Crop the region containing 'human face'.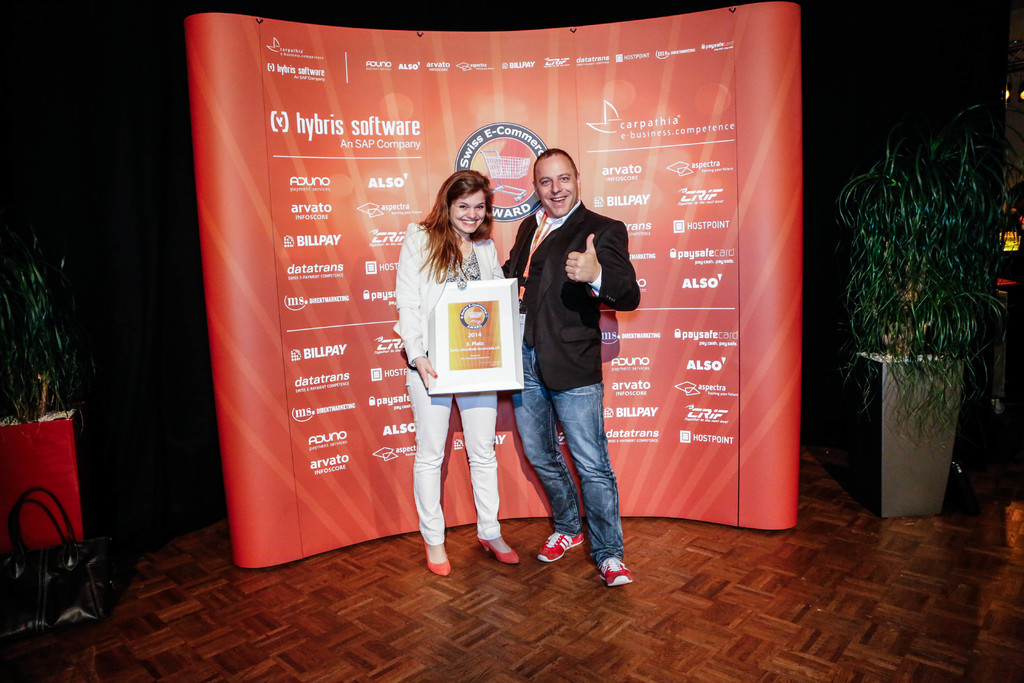
Crop region: 536:163:579:216.
